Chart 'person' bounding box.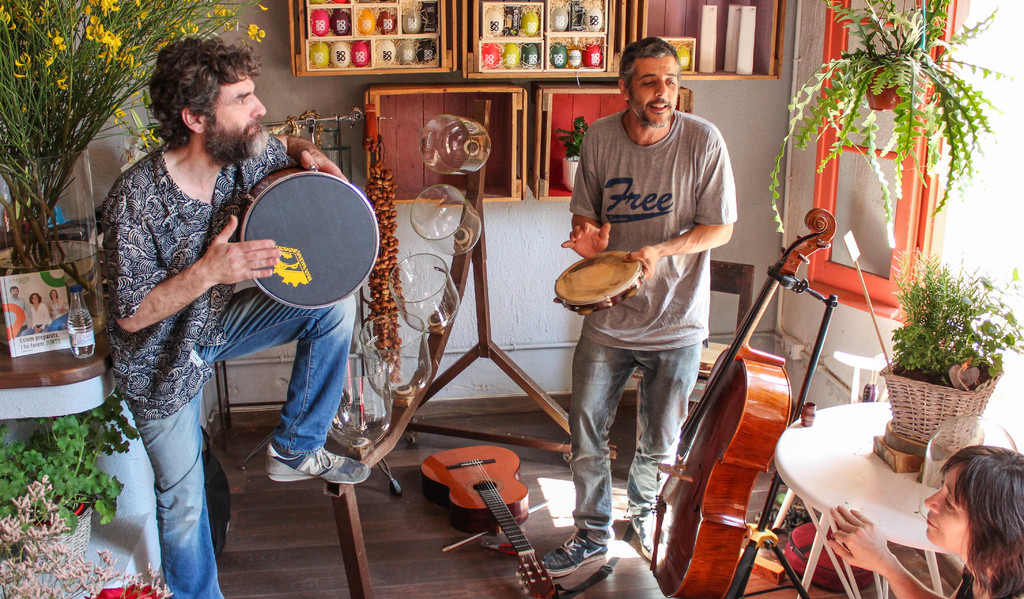
Charted: box(566, 26, 734, 519).
